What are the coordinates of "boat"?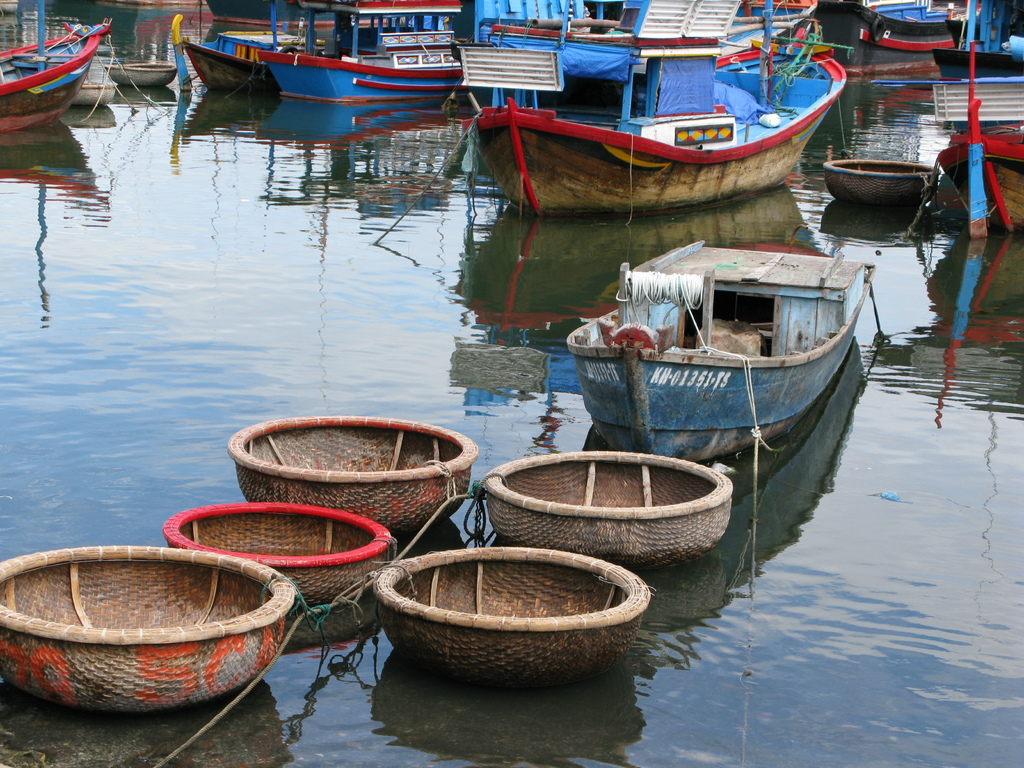
BBox(542, 224, 900, 475).
